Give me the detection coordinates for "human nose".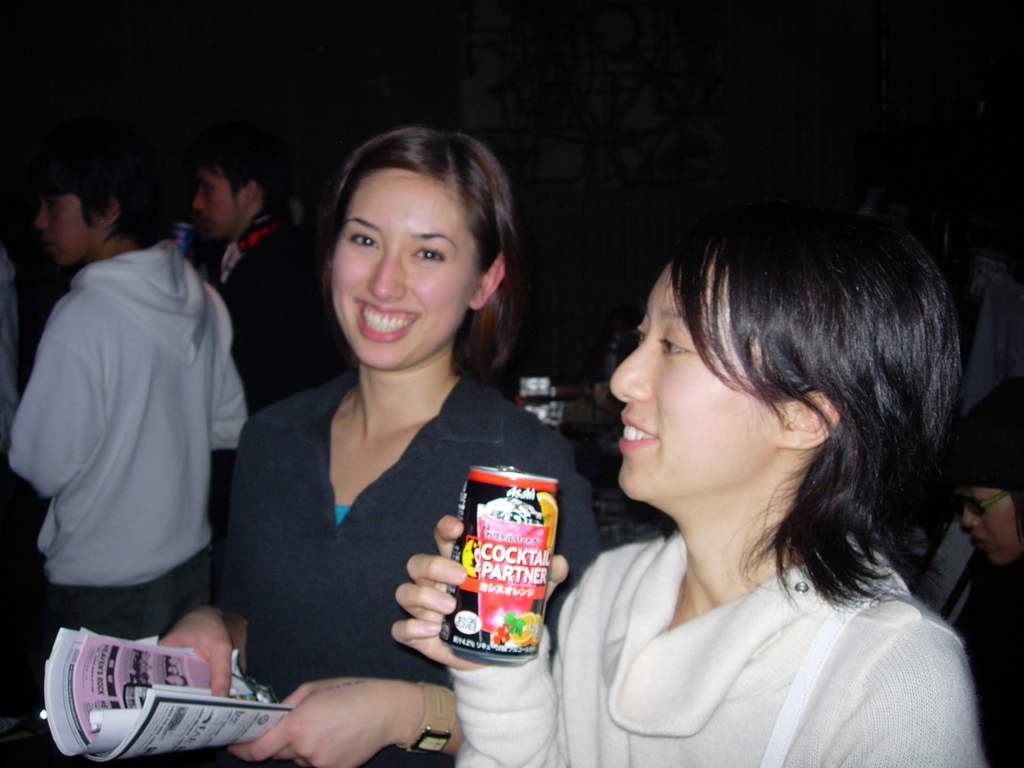
bbox=(367, 249, 405, 302).
